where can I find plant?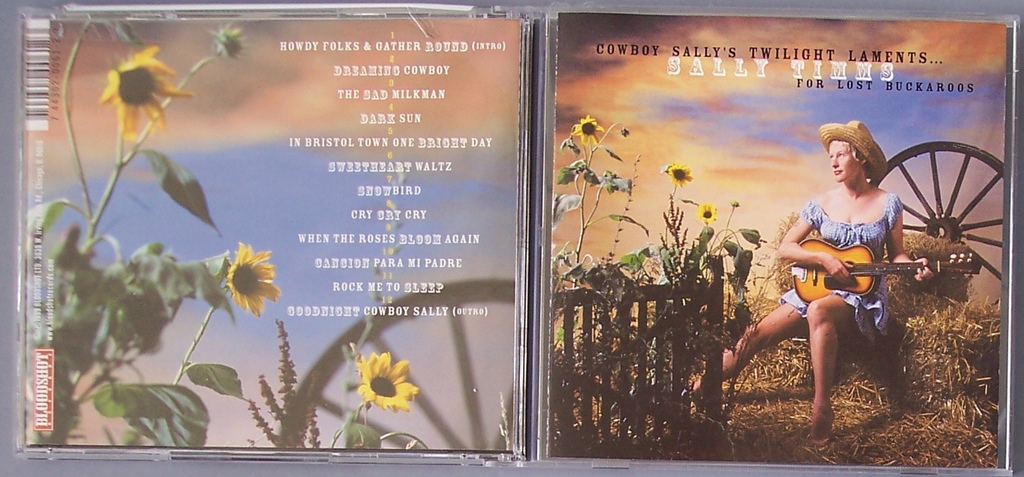
You can find it at 286 305 429 449.
